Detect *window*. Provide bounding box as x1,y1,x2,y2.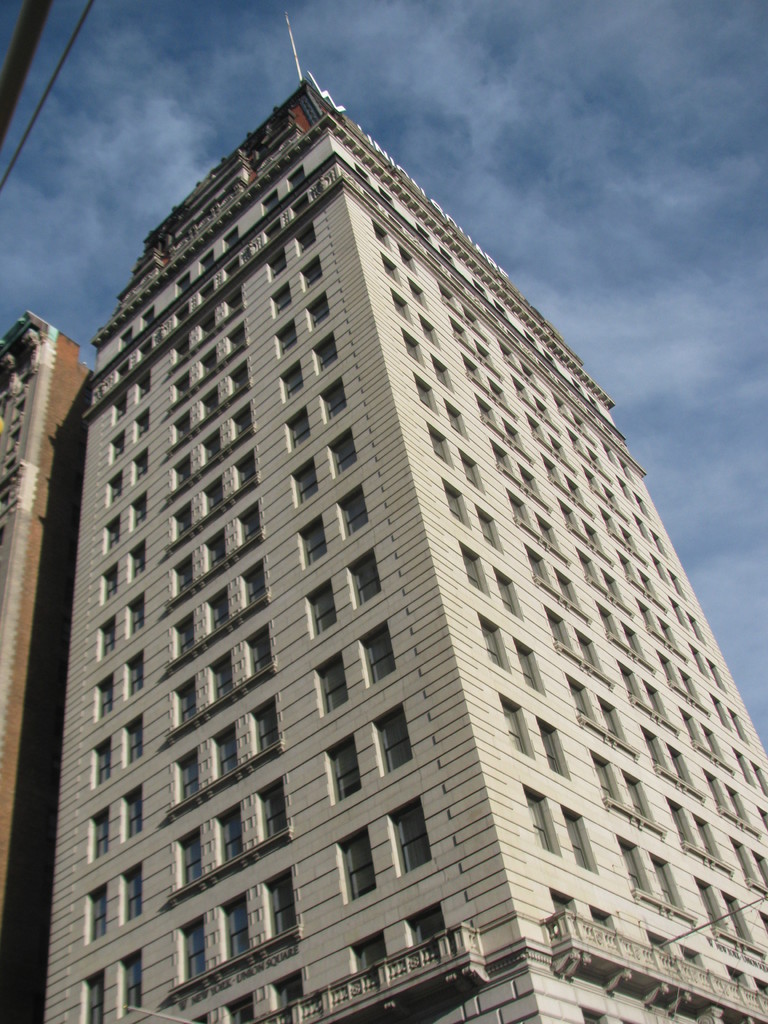
284,162,305,190.
